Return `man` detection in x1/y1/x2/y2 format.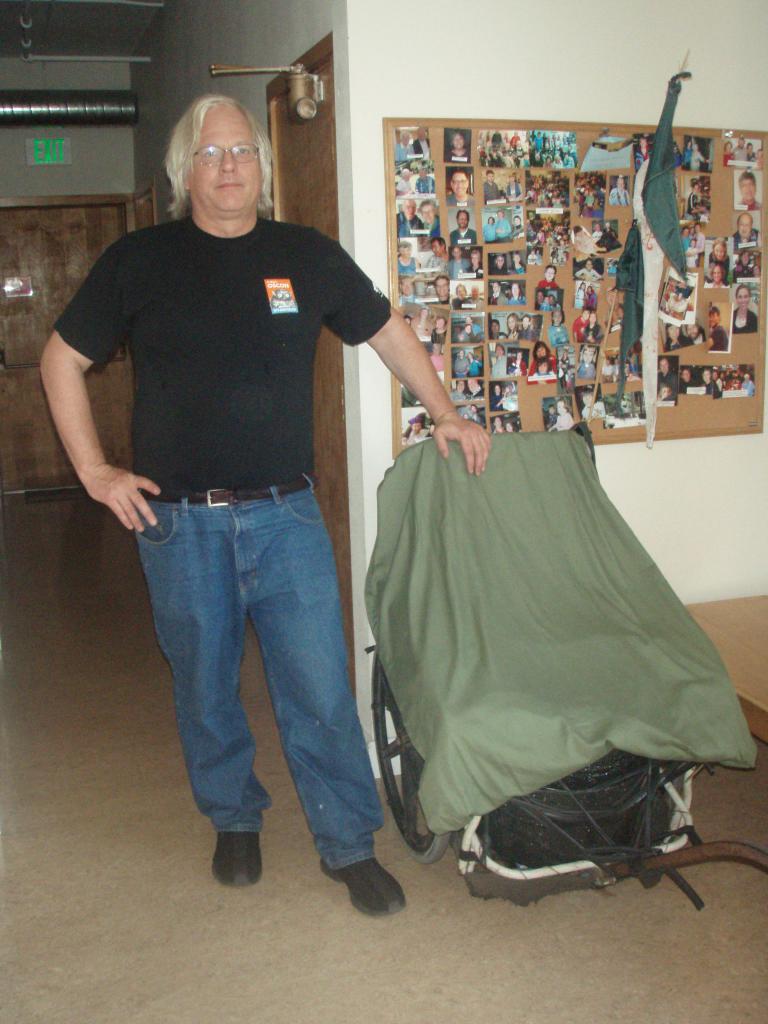
466/376/485/393.
